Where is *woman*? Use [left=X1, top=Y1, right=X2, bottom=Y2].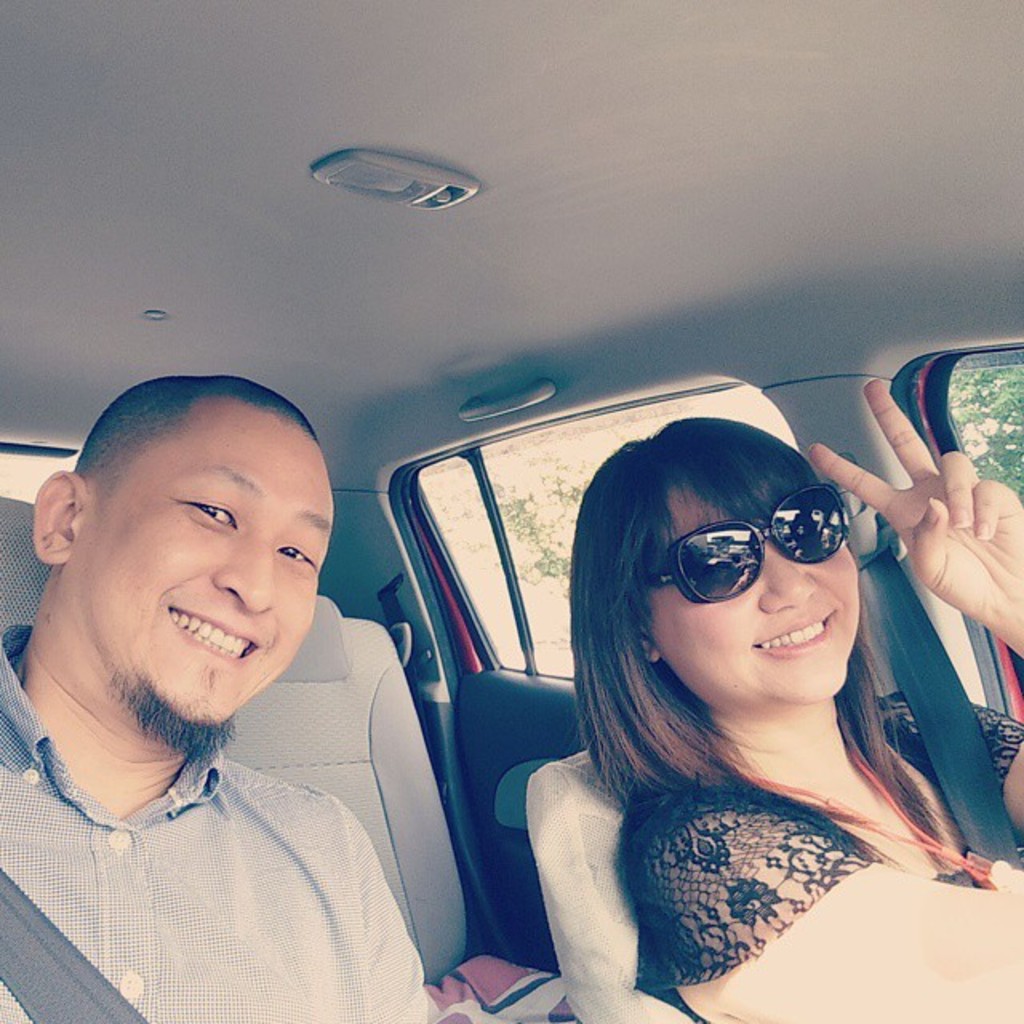
[left=498, top=374, right=1002, bottom=1023].
